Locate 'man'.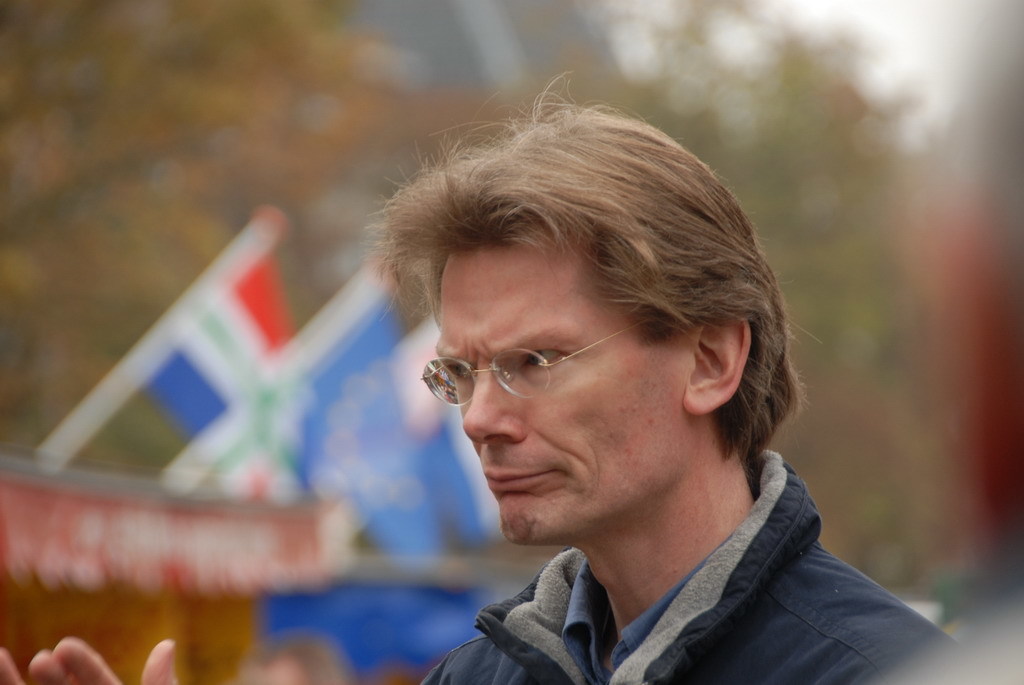
Bounding box: <bbox>279, 107, 950, 674</bbox>.
